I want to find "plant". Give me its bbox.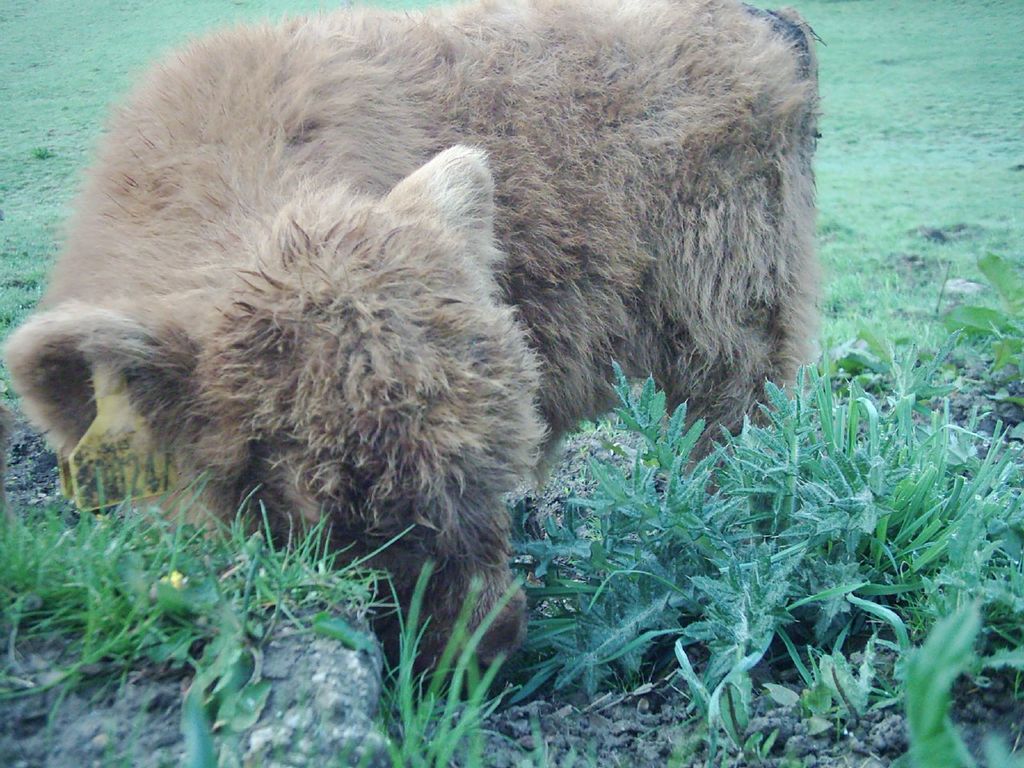
0:0:454:348.
